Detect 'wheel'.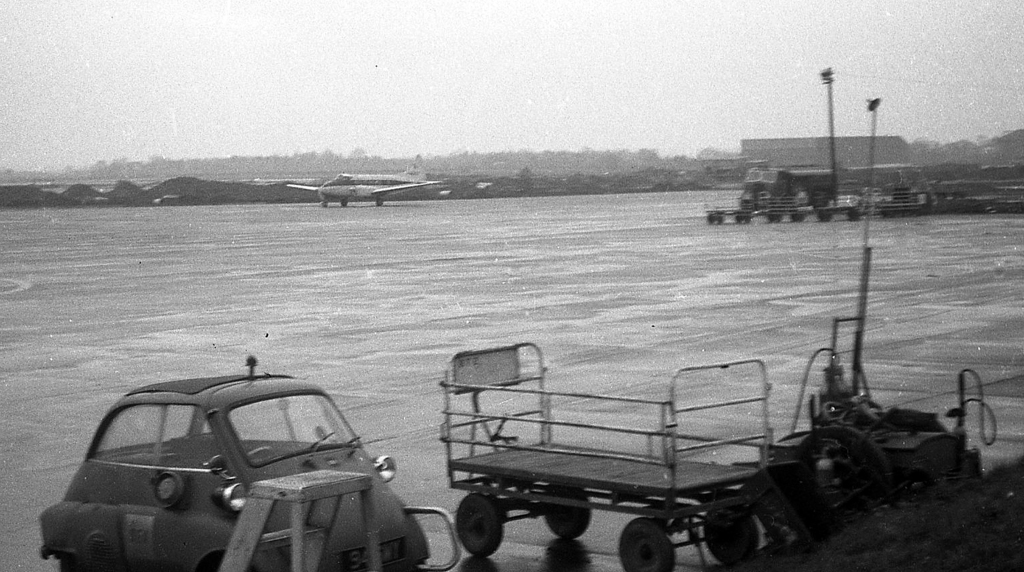
Detected at locate(251, 443, 278, 459).
